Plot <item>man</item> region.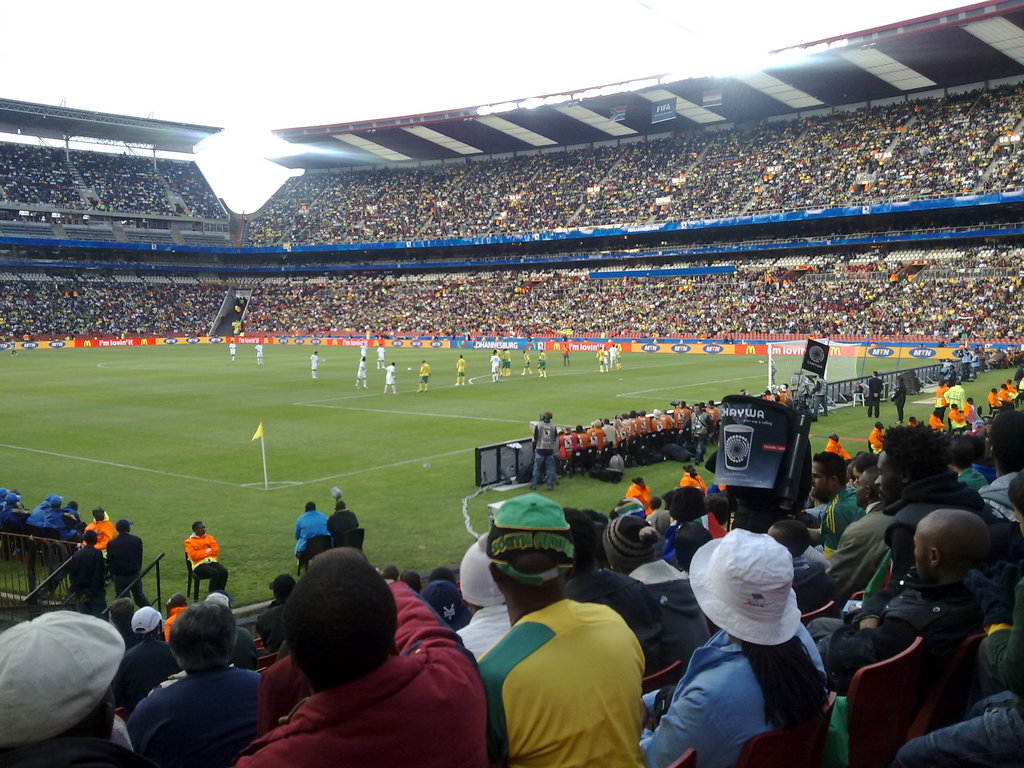
Plotted at BBox(935, 379, 946, 406).
